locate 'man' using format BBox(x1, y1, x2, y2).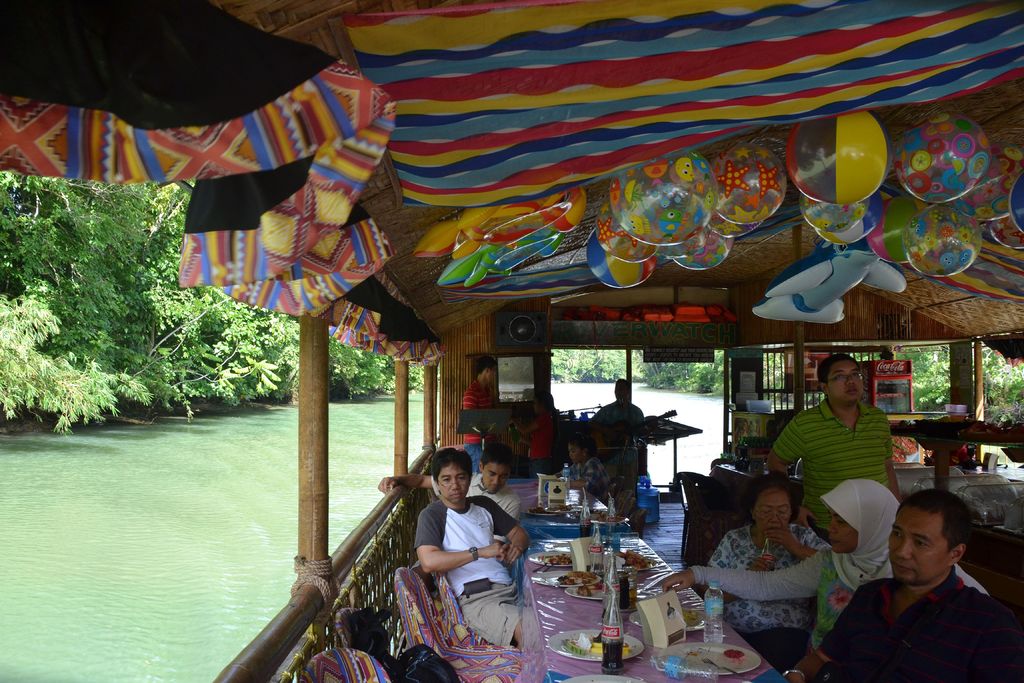
BBox(519, 388, 556, 462).
